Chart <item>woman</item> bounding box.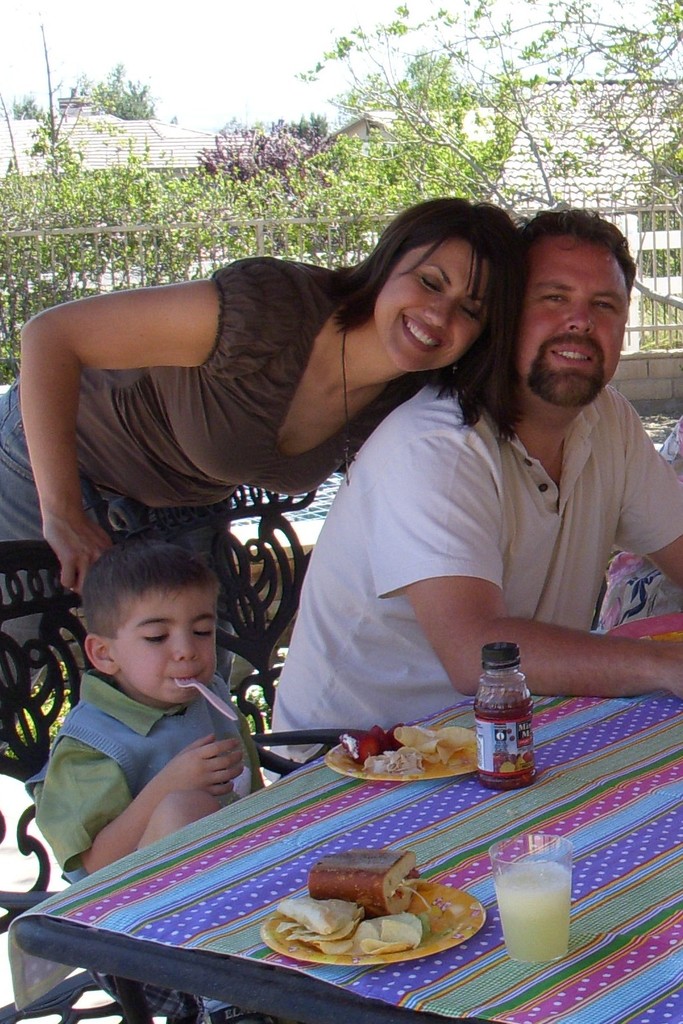
Charted: l=0, t=201, r=506, b=597.
